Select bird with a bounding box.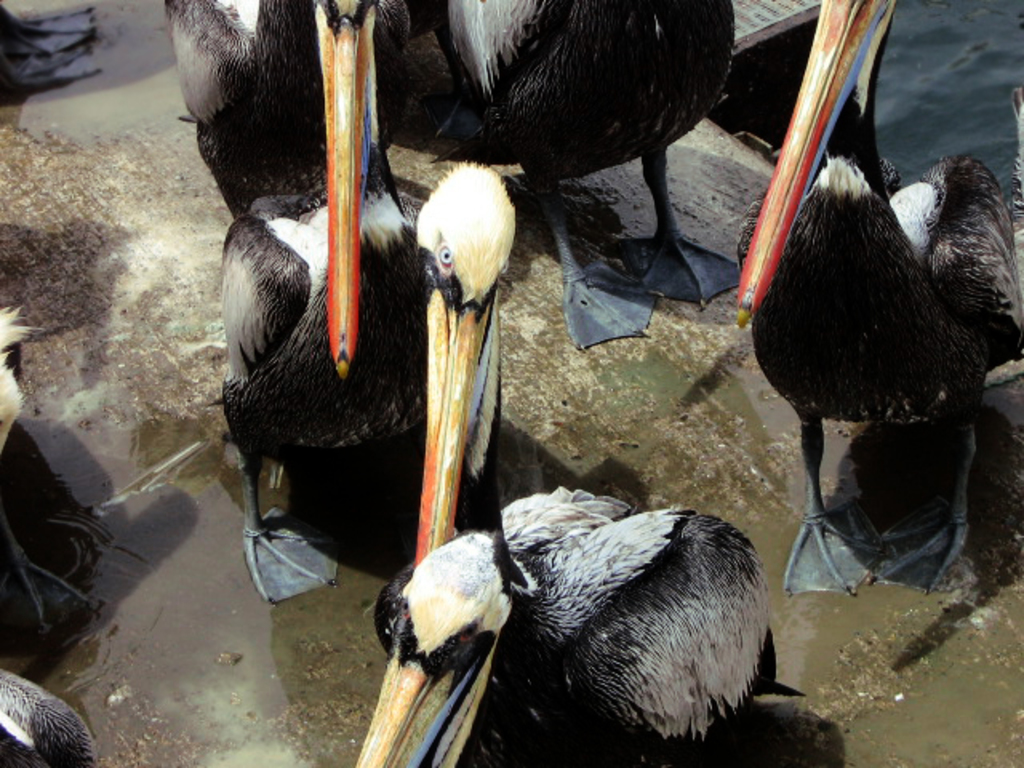
x1=349 y1=461 x2=826 y2=767.
